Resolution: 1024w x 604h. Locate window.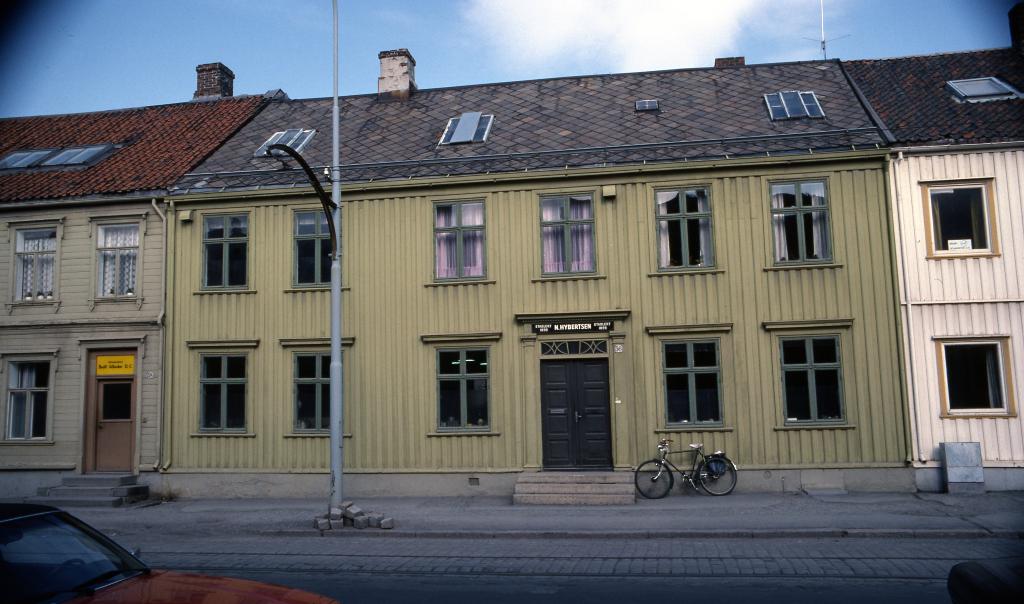
pyautogui.locateOnScreen(766, 181, 838, 266).
